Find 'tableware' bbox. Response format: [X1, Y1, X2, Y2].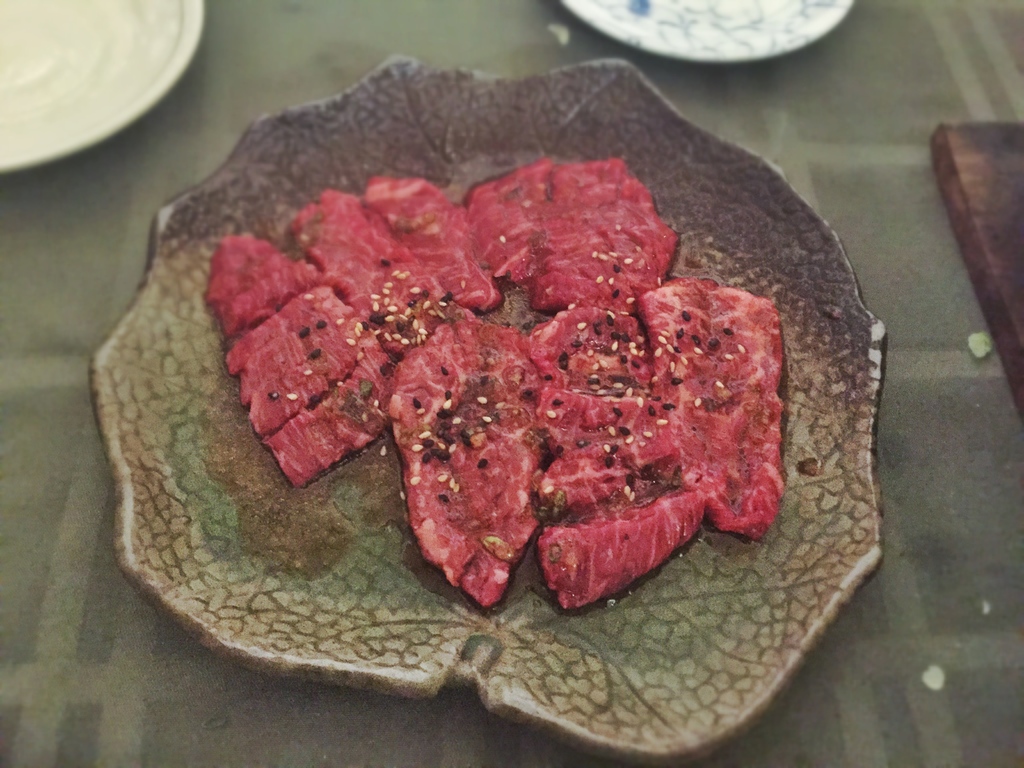
[0, 0, 205, 177].
